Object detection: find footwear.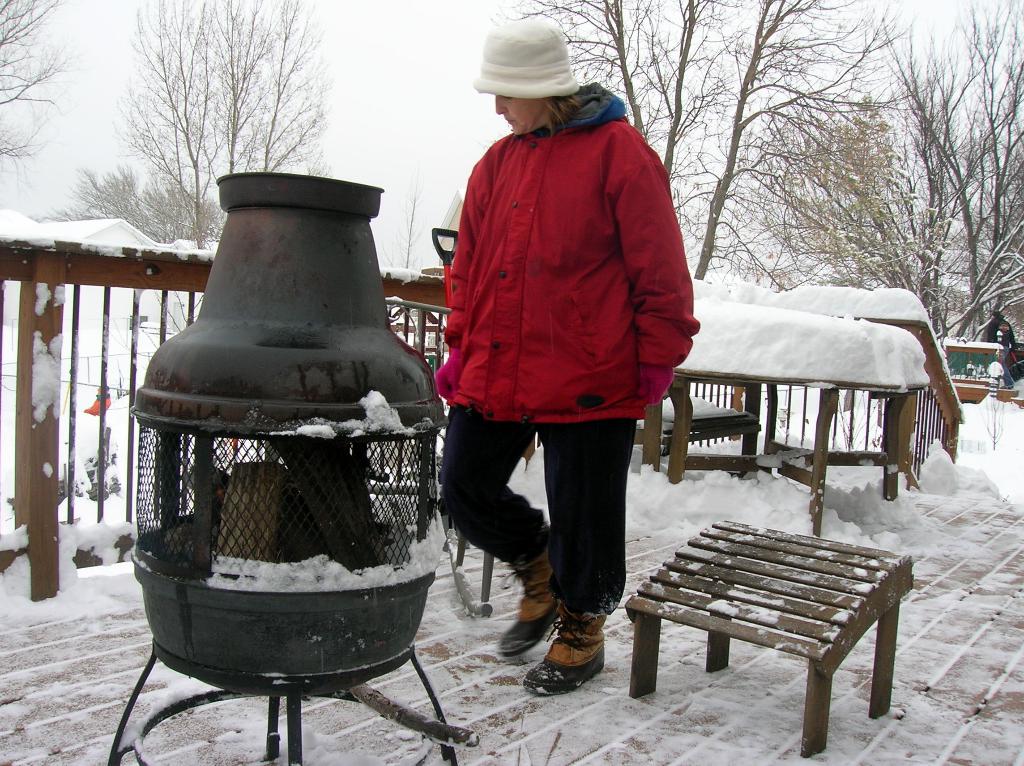
(528, 614, 608, 710).
